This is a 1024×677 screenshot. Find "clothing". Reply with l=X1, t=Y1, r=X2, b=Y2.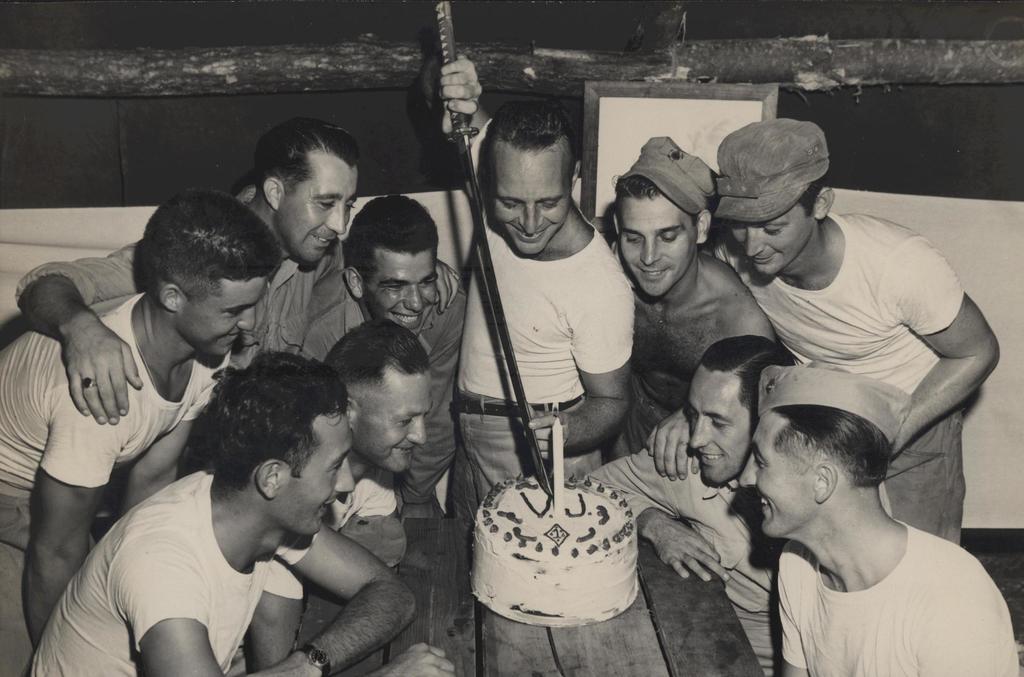
l=712, t=213, r=959, b=552.
